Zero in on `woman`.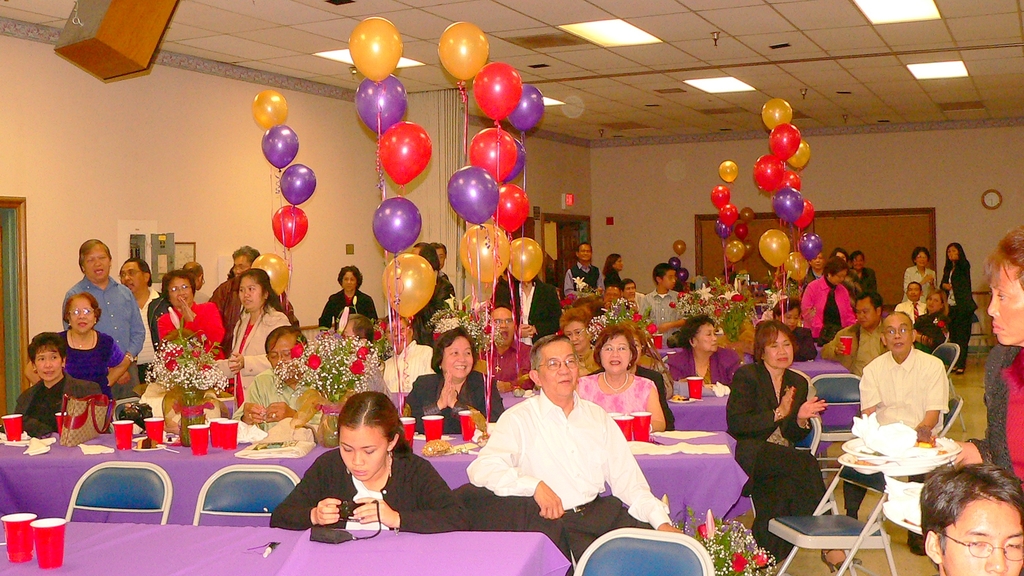
Zeroed in: box=[216, 270, 305, 404].
